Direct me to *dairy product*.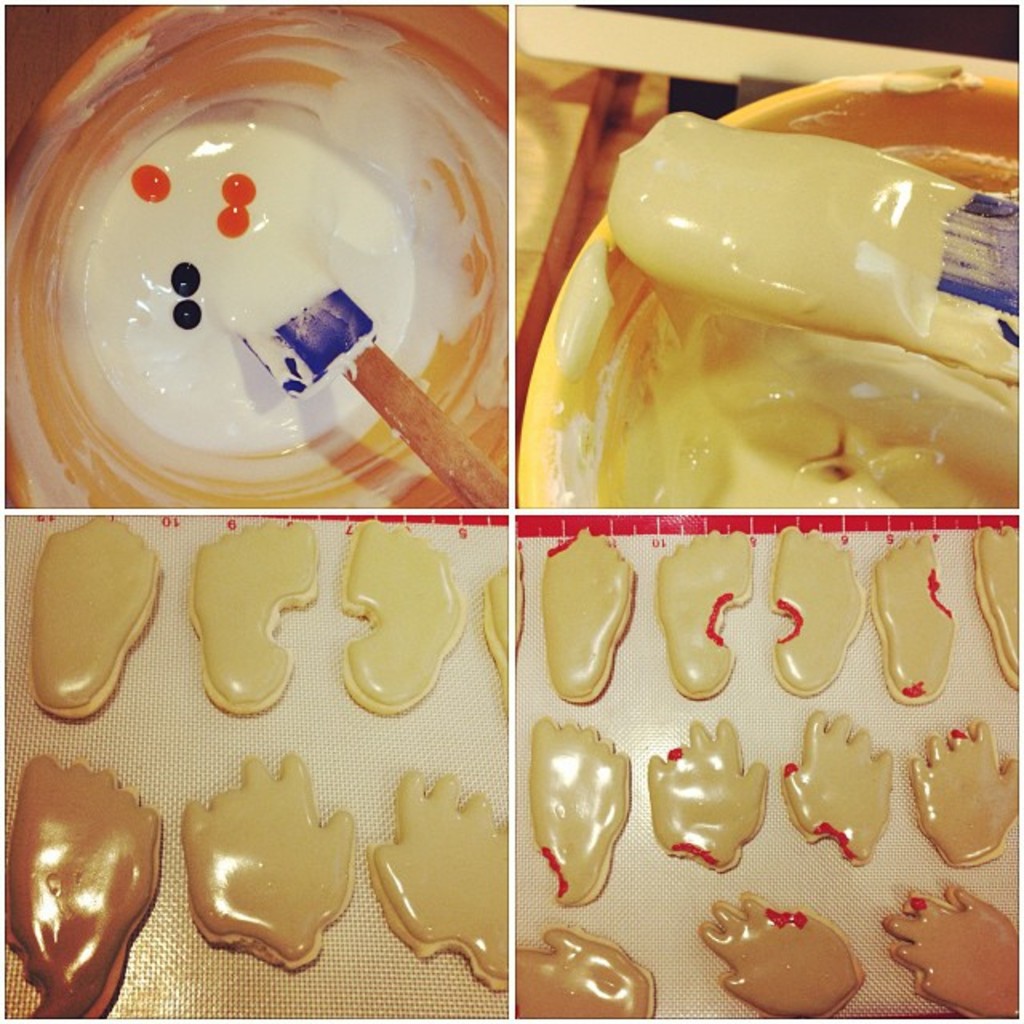
Direction: 904 890 1022 1022.
